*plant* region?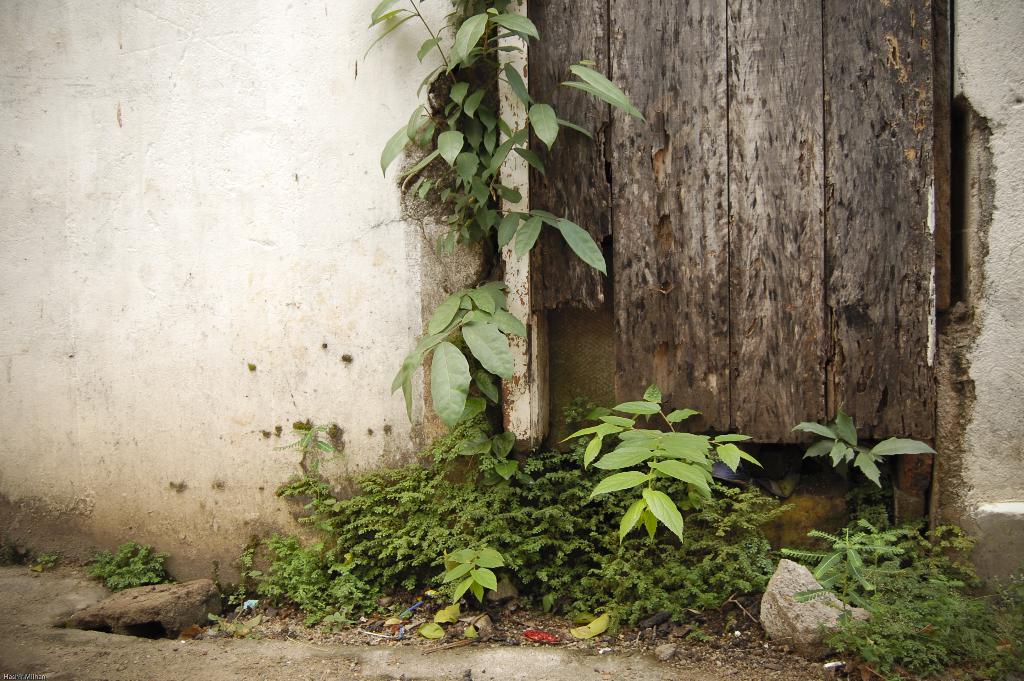
[x1=275, y1=426, x2=344, y2=480]
